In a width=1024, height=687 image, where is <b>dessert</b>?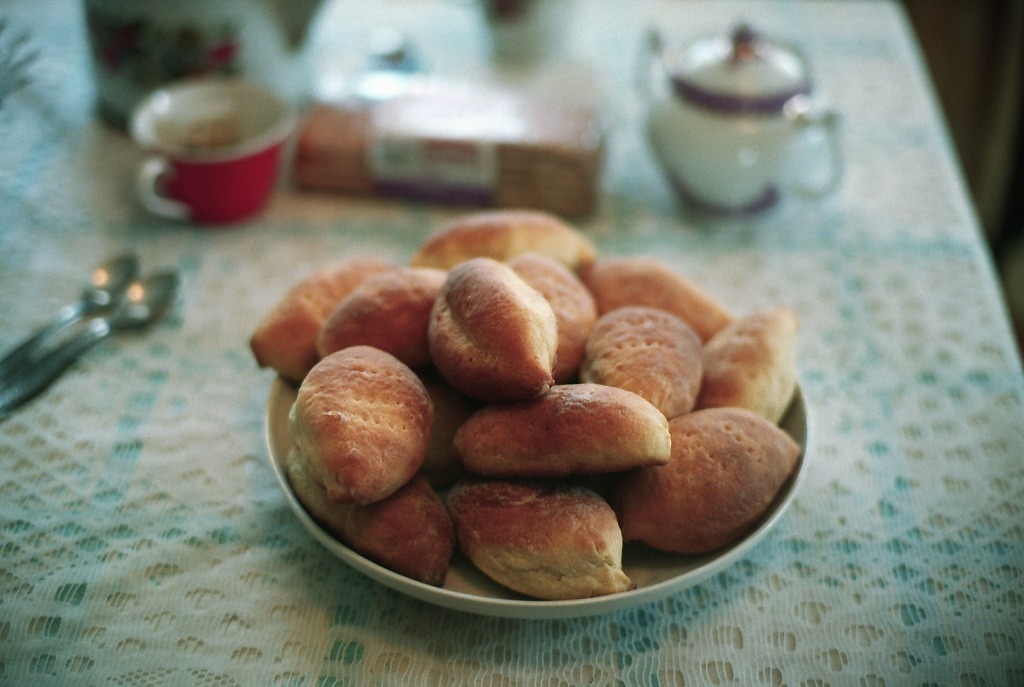
BBox(309, 257, 461, 368).
